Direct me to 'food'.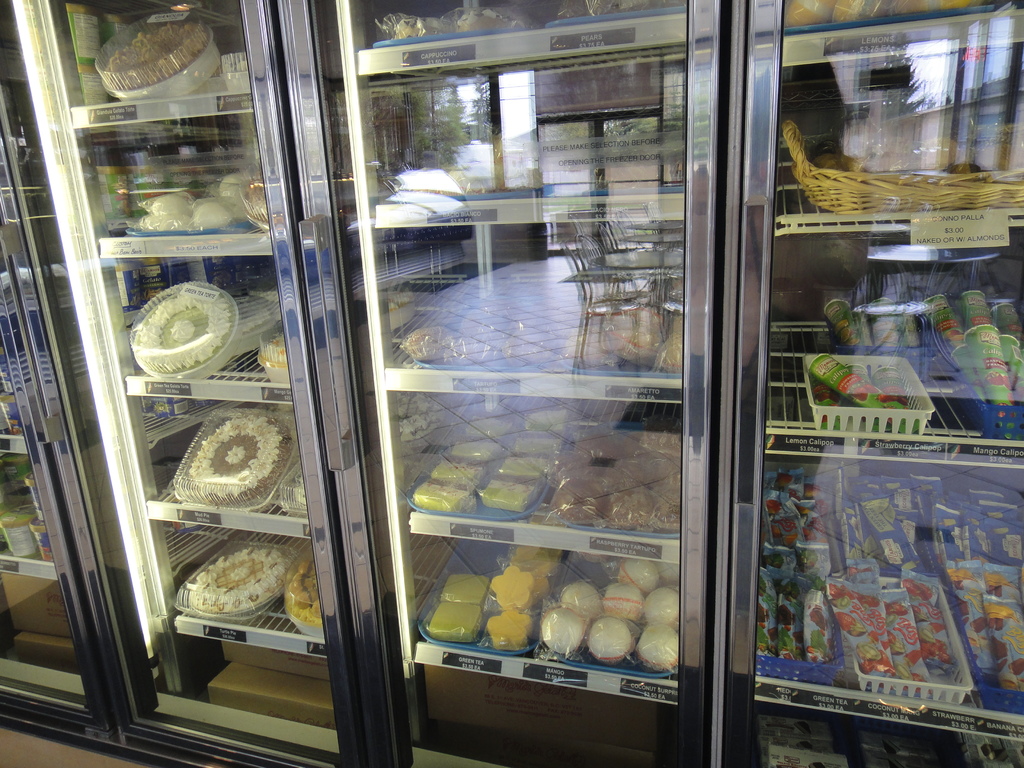
Direction: (x1=554, y1=579, x2=602, y2=622).
